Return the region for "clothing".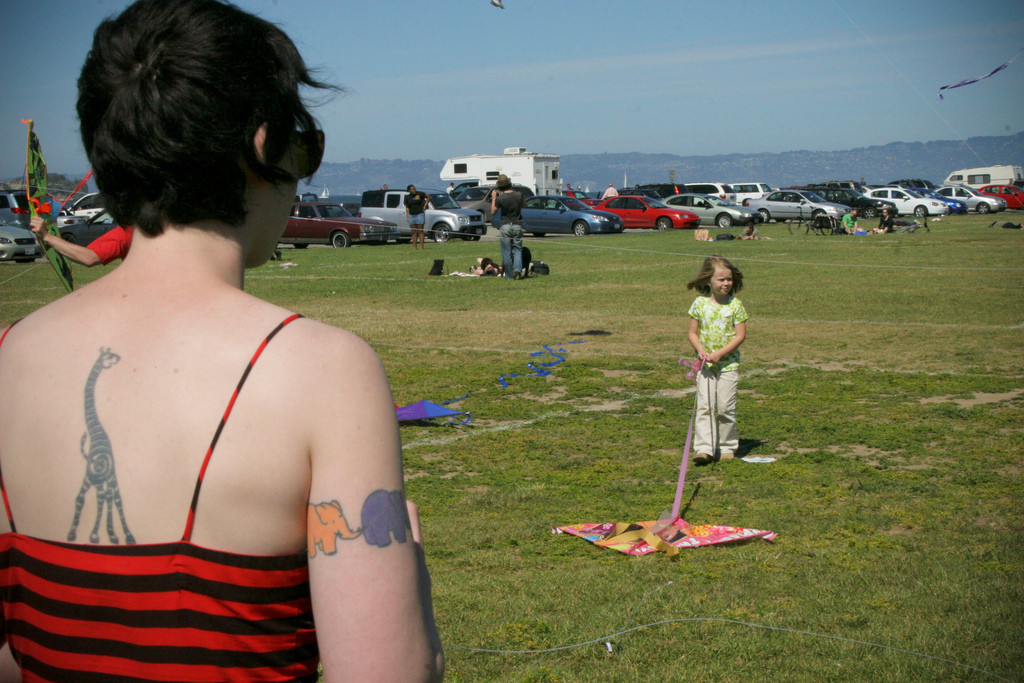
rect(692, 297, 746, 454).
